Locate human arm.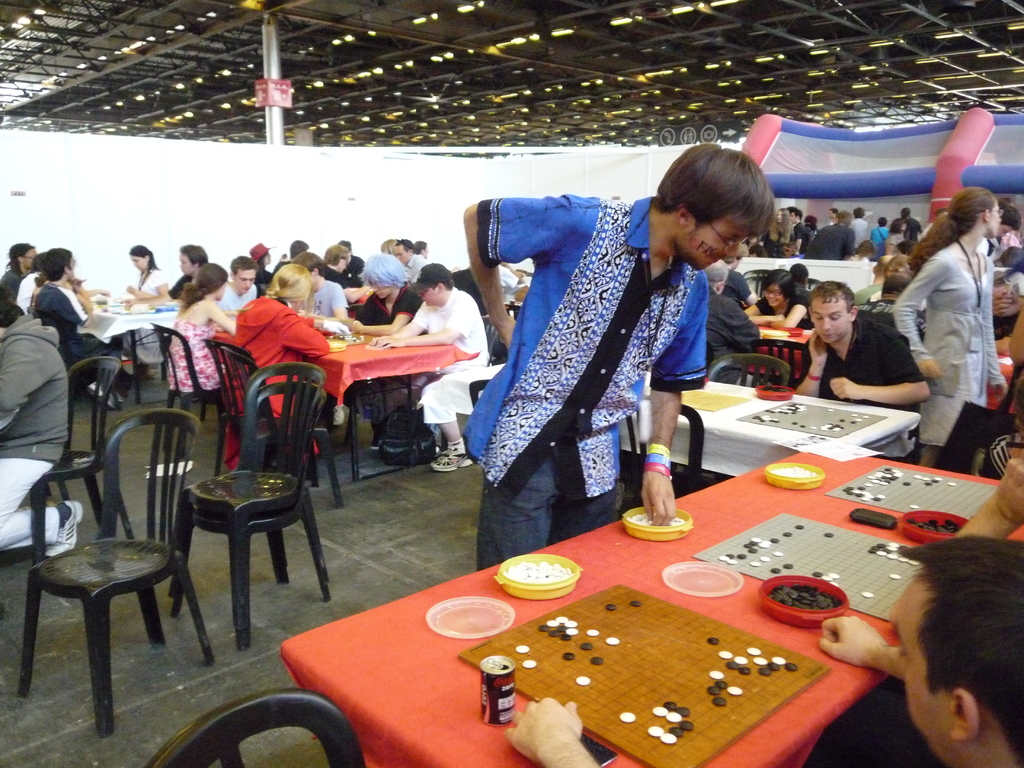
Bounding box: box=[507, 694, 623, 767].
